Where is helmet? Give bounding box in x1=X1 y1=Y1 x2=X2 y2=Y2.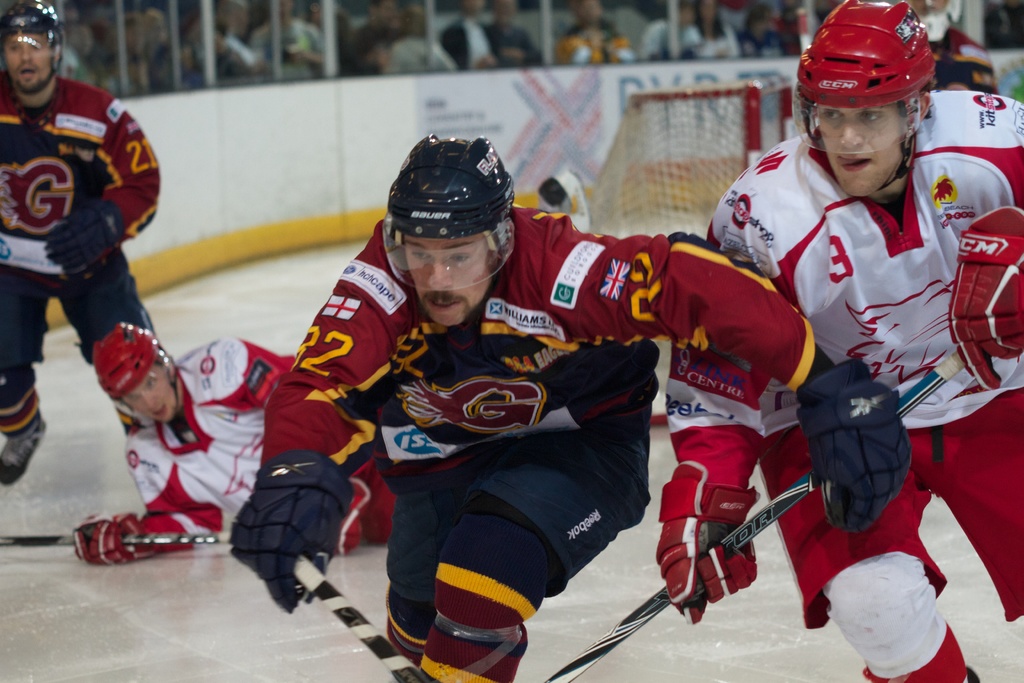
x1=385 y1=133 x2=511 y2=342.
